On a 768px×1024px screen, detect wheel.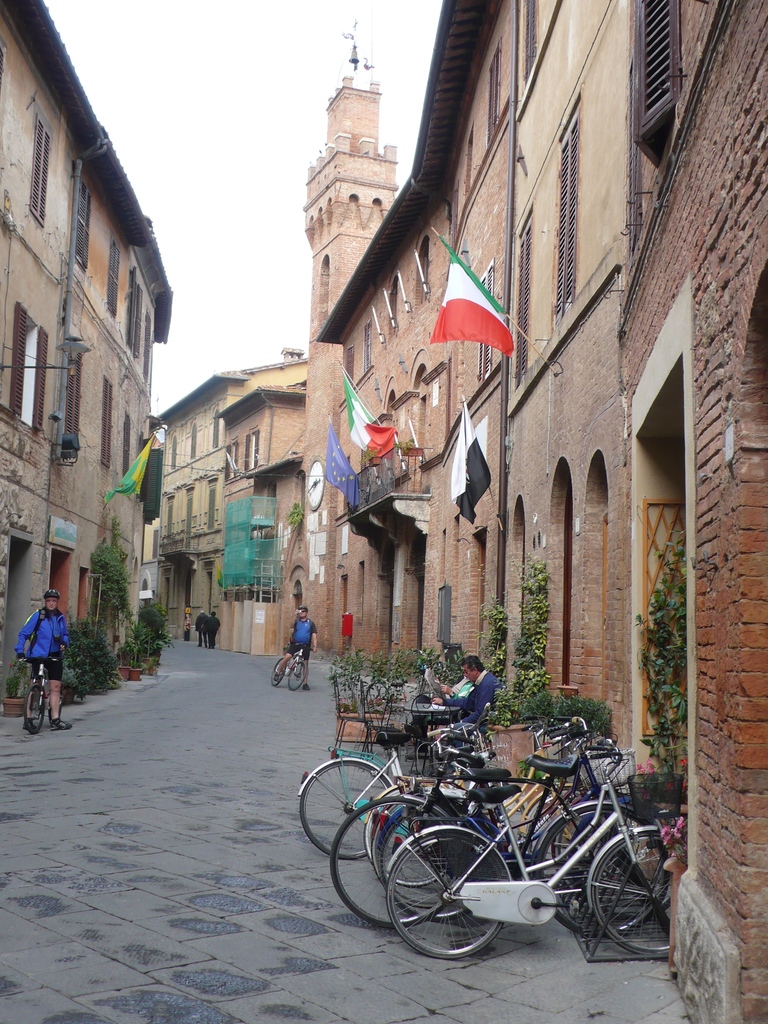
left=373, top=792, right=462, bottom=908.
